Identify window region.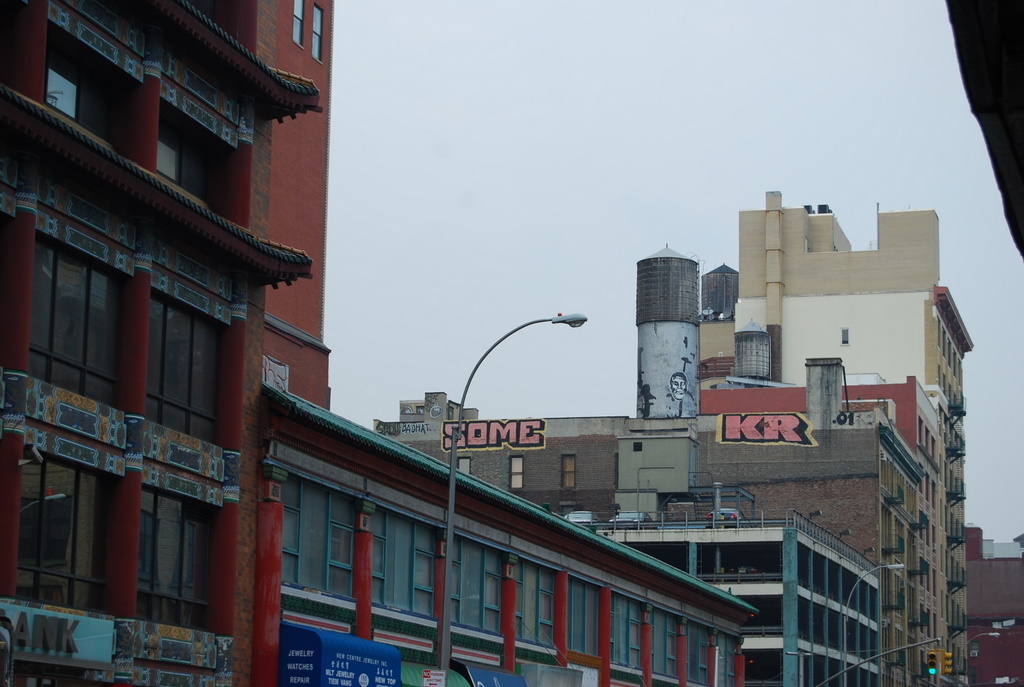
Region: {"x1": 453, "y1": 455, "x2": 469, "y2": 476}.
